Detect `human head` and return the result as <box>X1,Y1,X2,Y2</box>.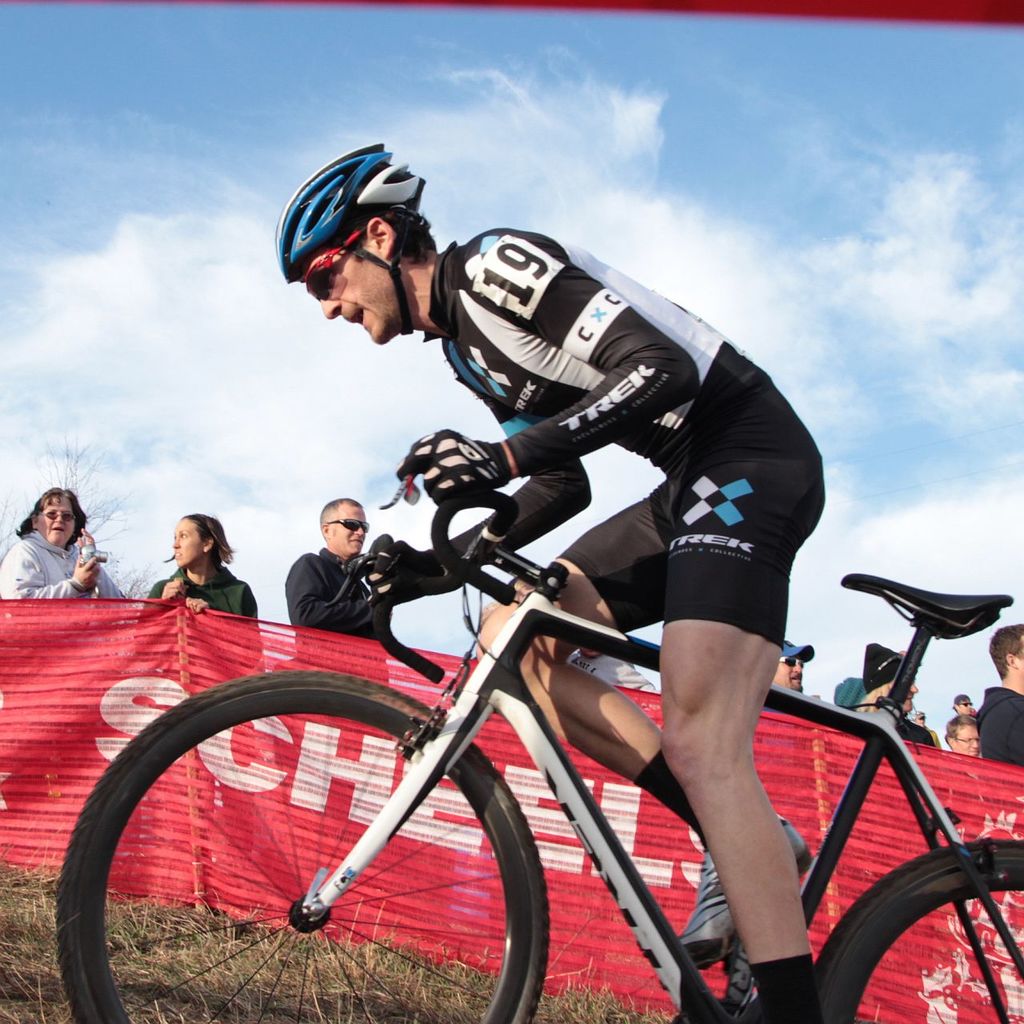
<box>987,621,1023,682</box>.
